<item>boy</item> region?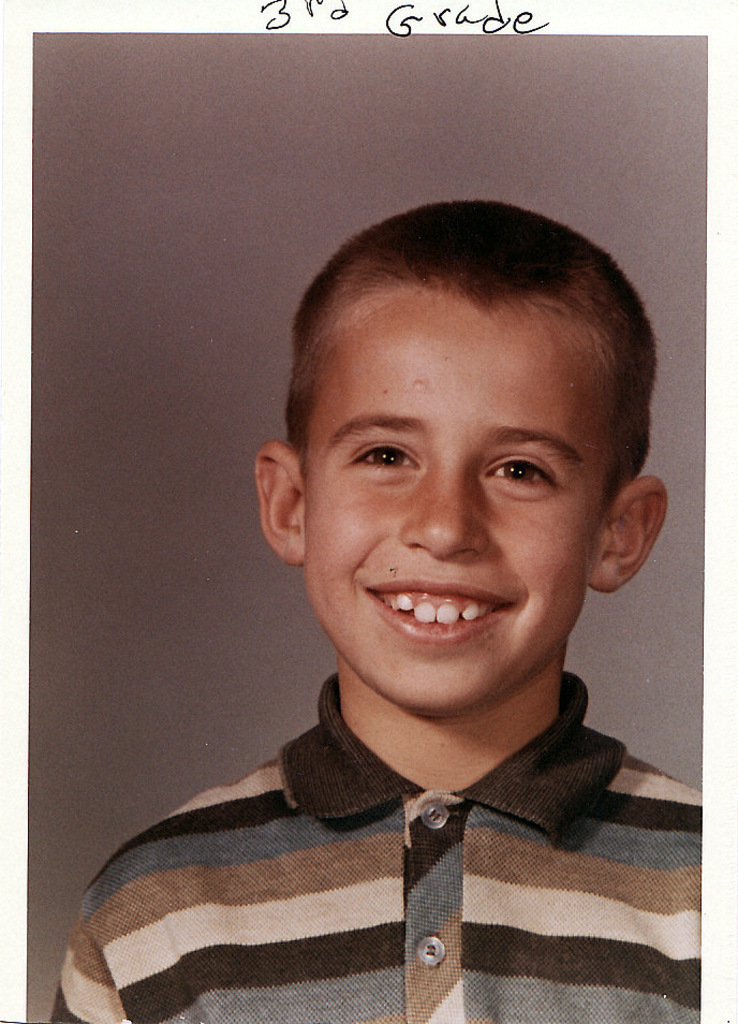
(149, 200, 703, 965)
